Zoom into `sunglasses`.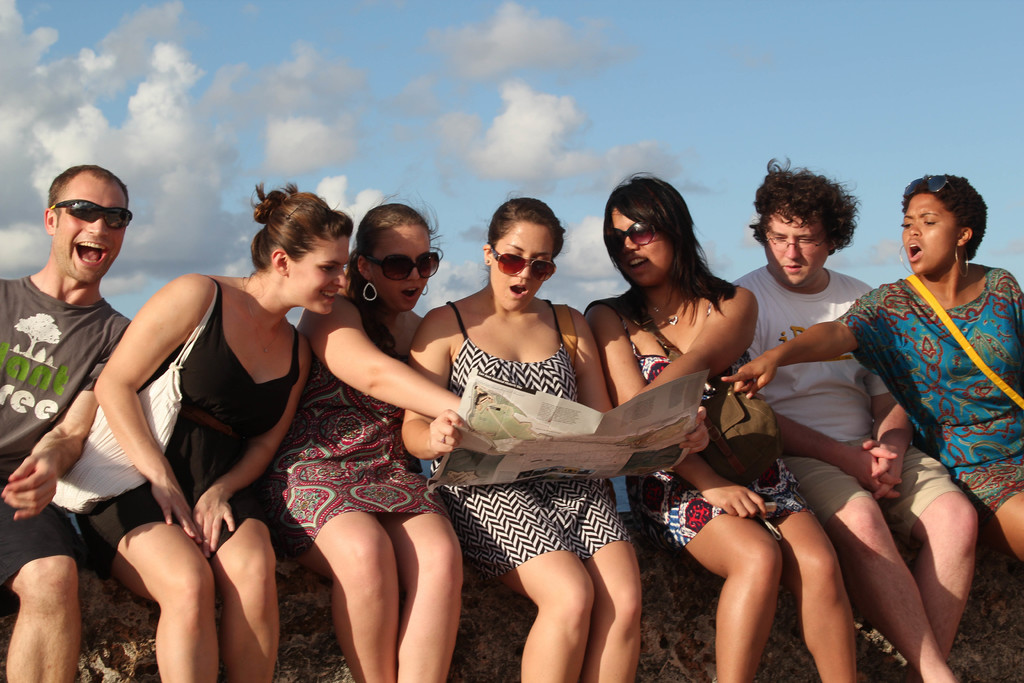
Zoom target: bbox=(607, 224, 657, 252).
